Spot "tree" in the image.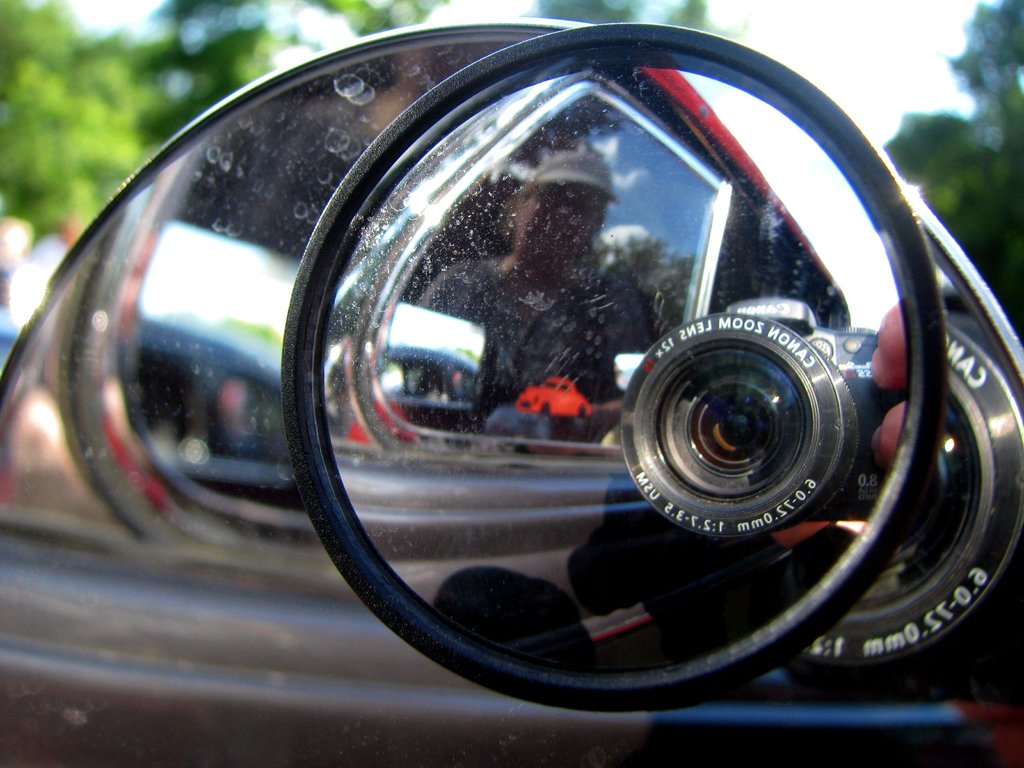
"tree" found at pyautogui.locateOnScreen(0, 12, 723, 358).
